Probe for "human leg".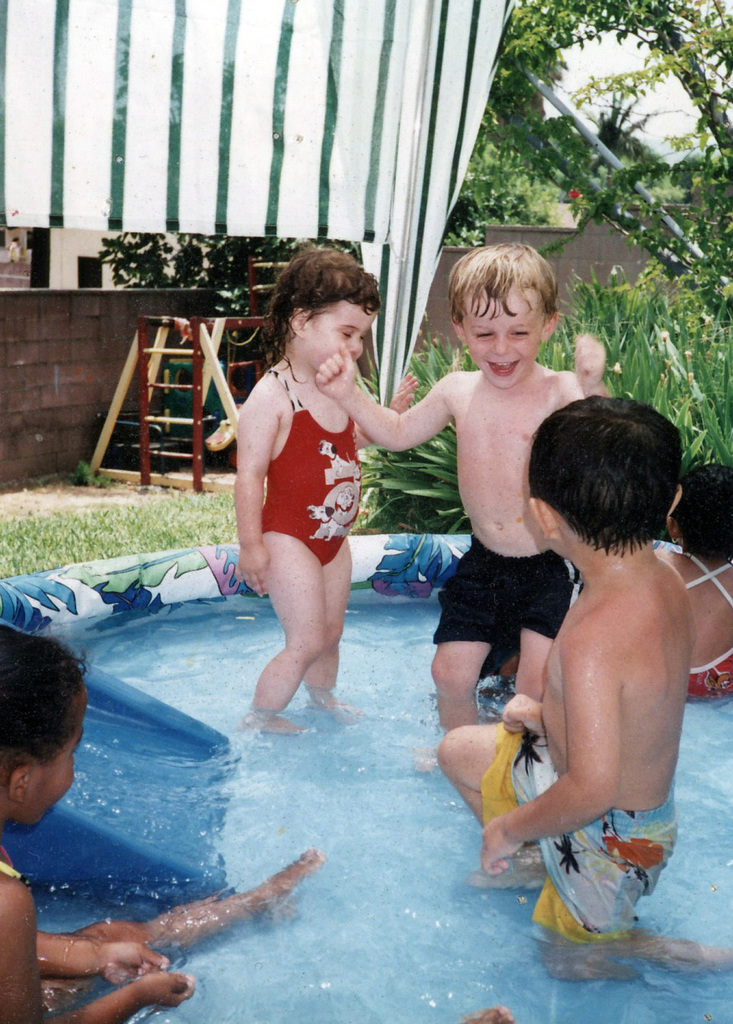
Probe result: bbox(42, 851, 301, 1005).
